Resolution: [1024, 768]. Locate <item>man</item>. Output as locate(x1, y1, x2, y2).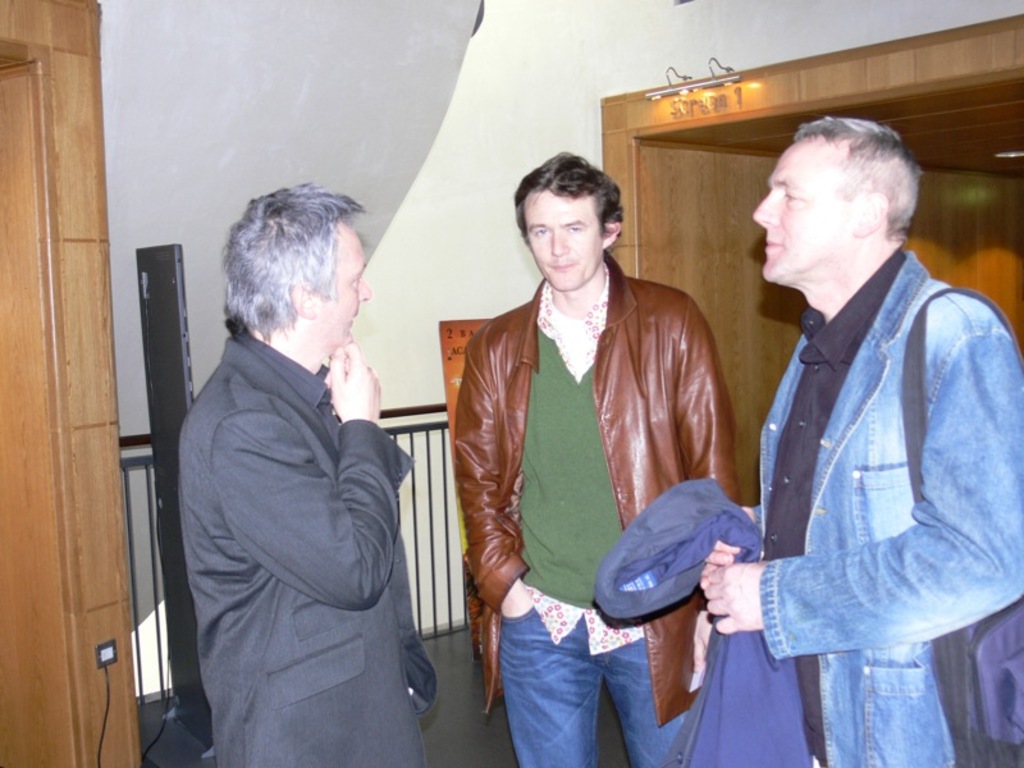
locate(179, 183, 444, 767).
